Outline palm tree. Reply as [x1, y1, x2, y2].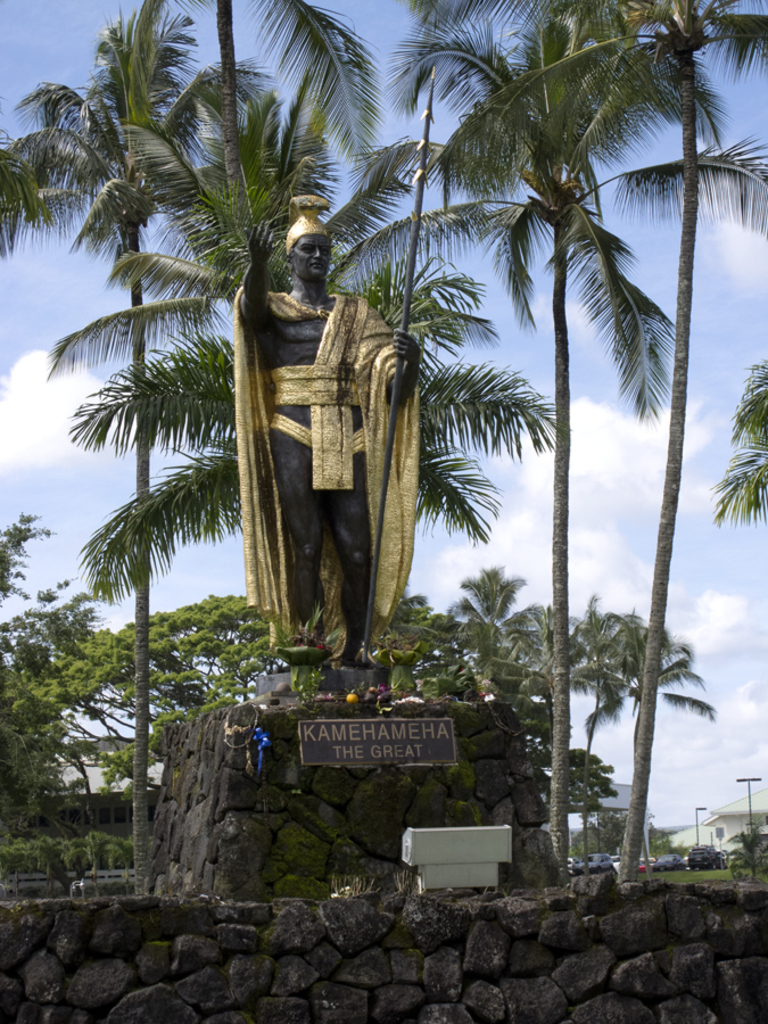
[0, 61, 249, 856].
